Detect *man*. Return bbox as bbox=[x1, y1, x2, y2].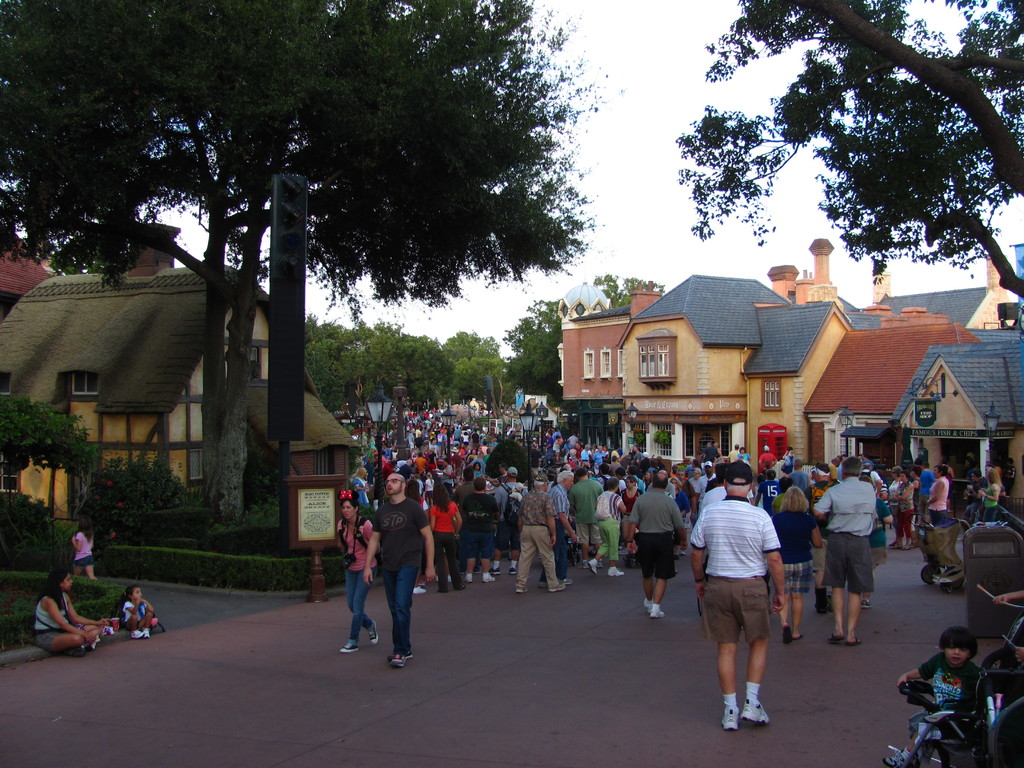
bbox=[756, 443, 780, 473].
